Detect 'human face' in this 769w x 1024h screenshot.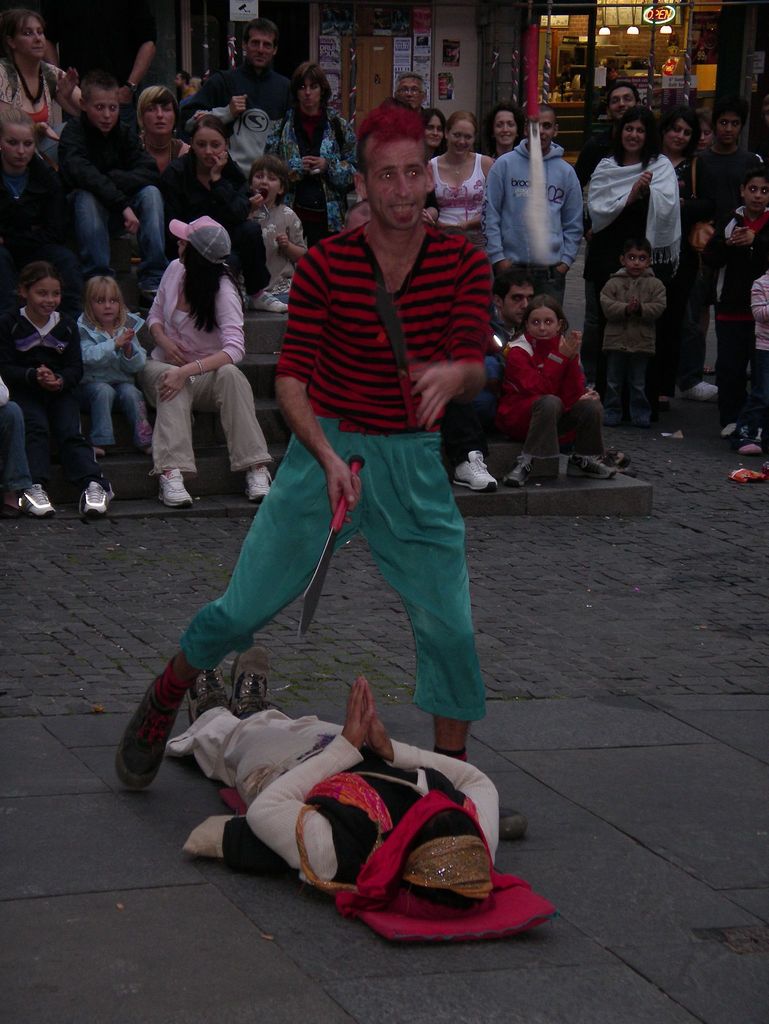
Detection: <box>620,124,649,154</box>.
